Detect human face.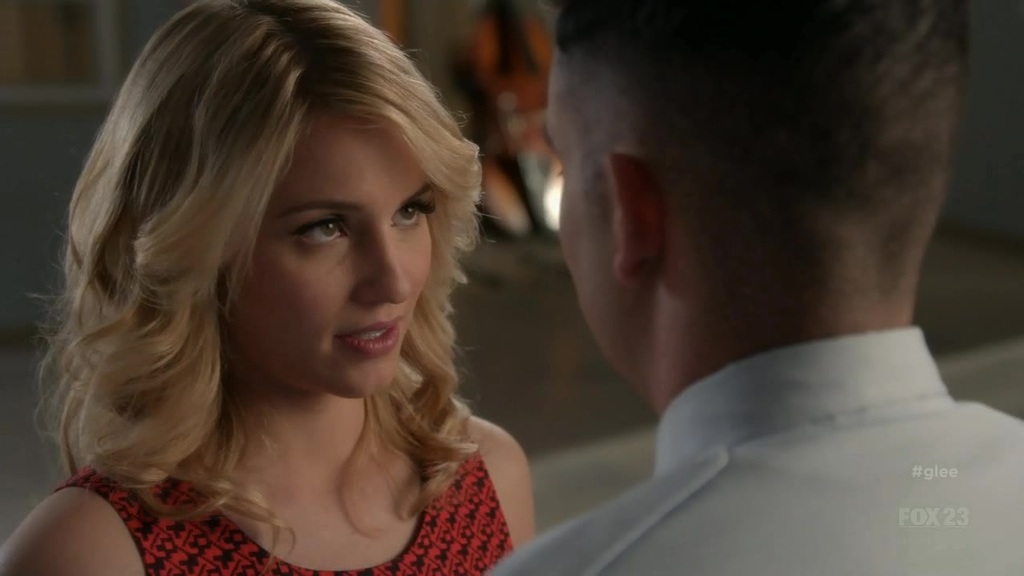
Detected at bbox=[242, 116, 435, 397].
